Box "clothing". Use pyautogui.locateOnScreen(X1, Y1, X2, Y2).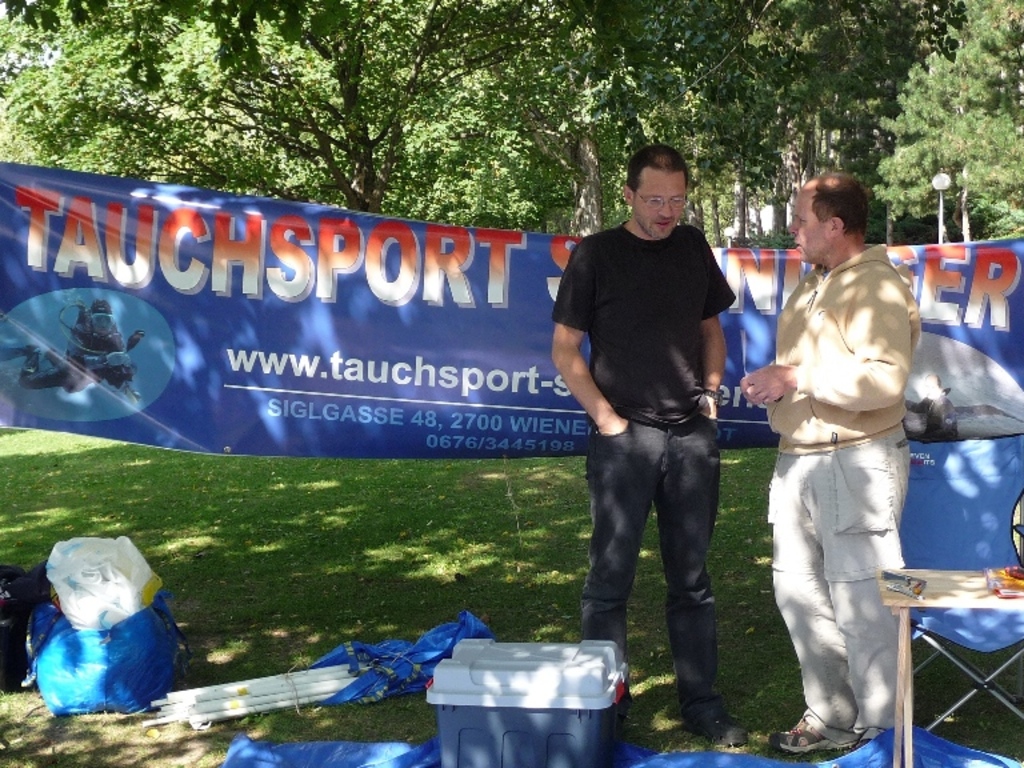
pyautogui.locateOnScreen(752, 219, 928, 737).
